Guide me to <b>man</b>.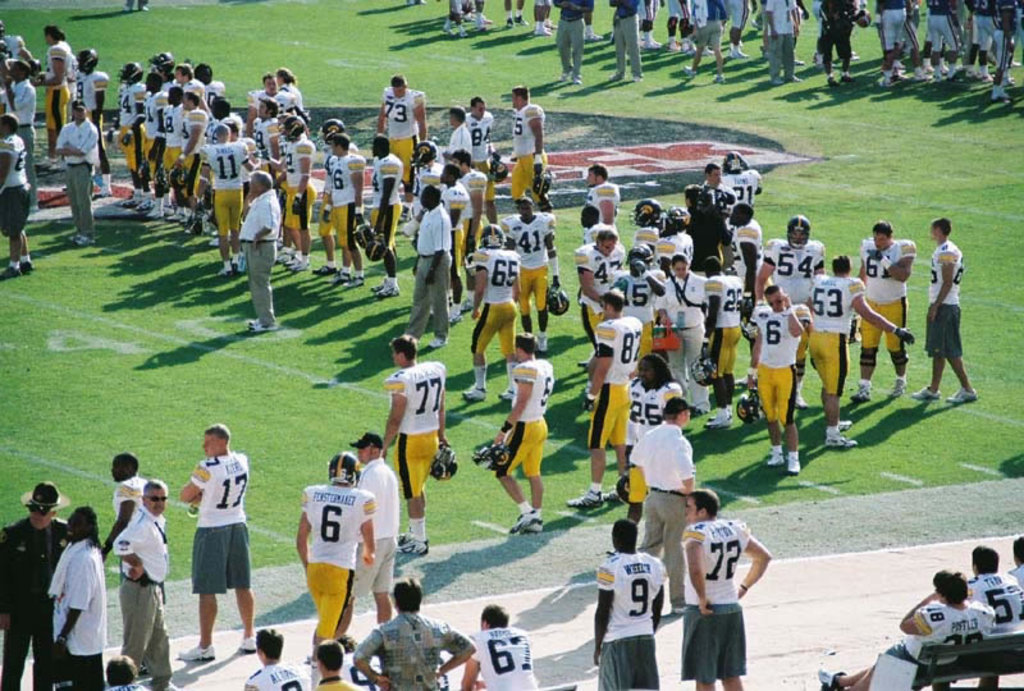
Guidance: [334, 438, 392, 637].
